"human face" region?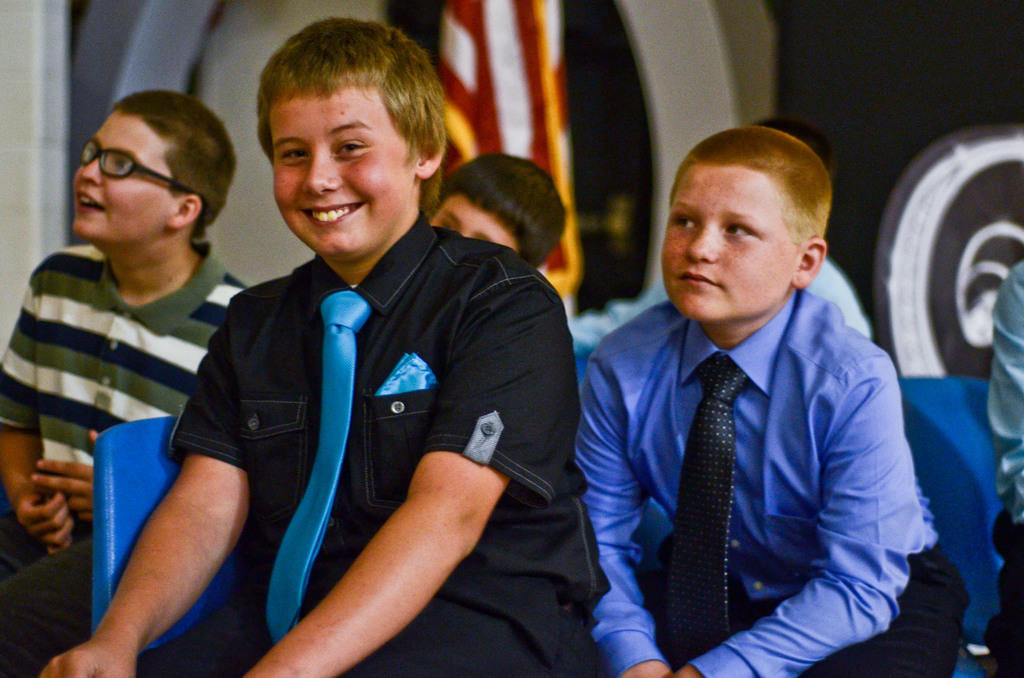
select_region(430, 189, 514, 246)
